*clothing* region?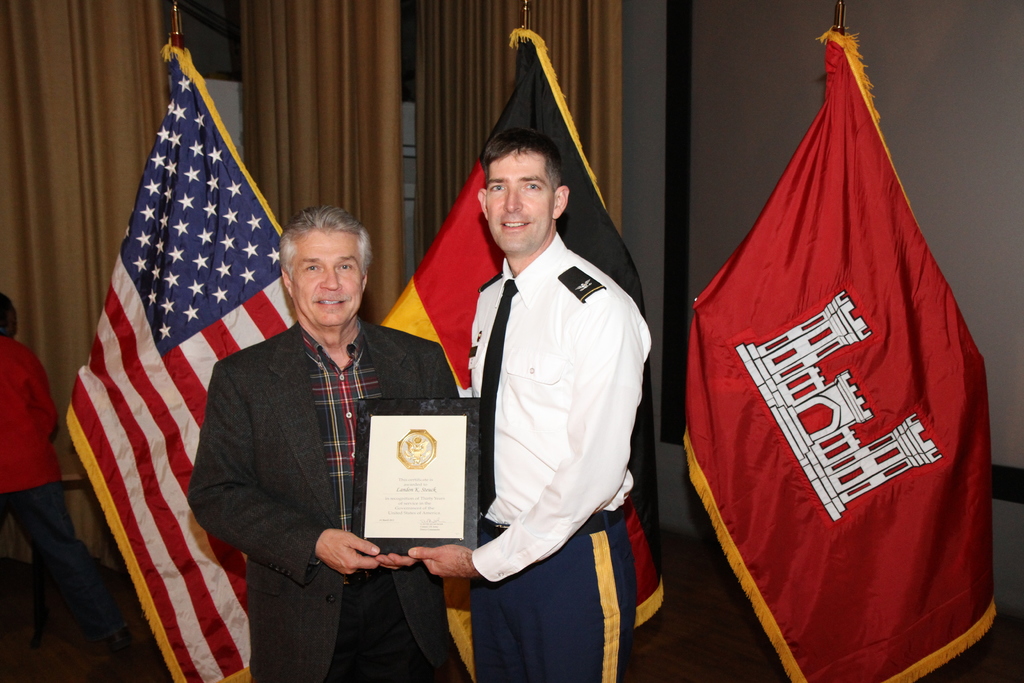
[698,21,998,675]
